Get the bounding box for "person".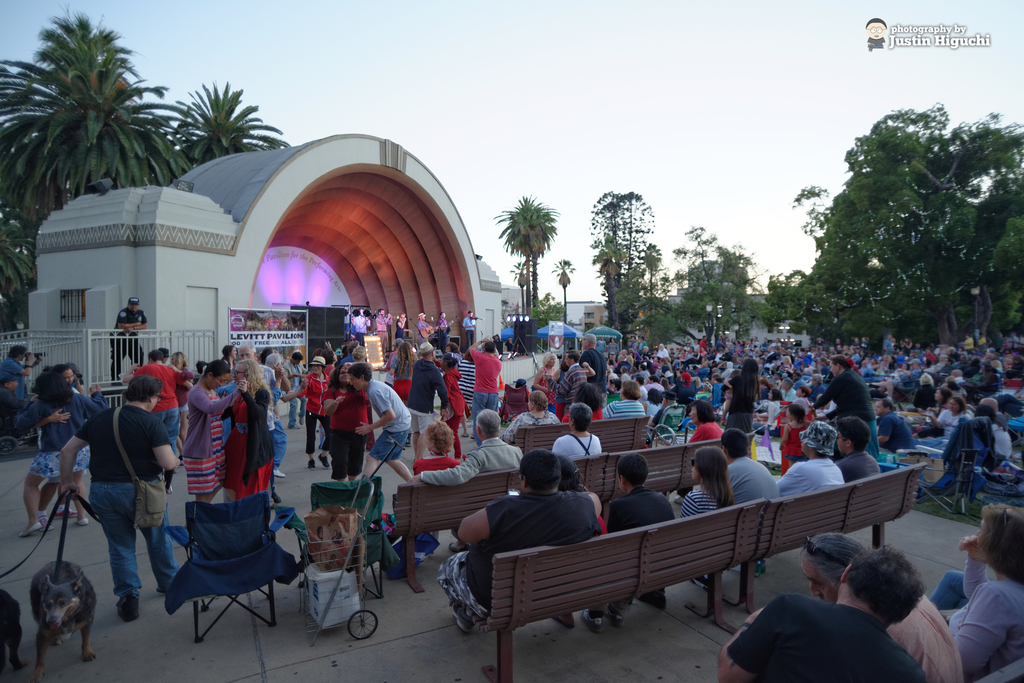
box=[595, 447, 662, 532].
